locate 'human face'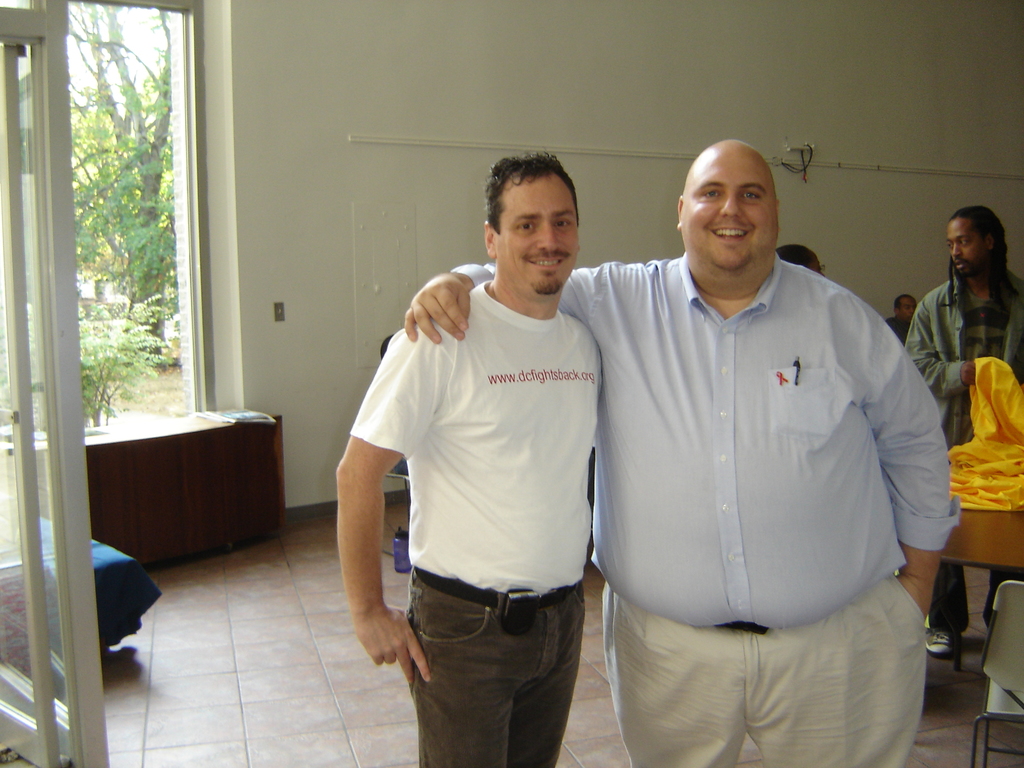
bbox=[498, 173, 580, 293]
